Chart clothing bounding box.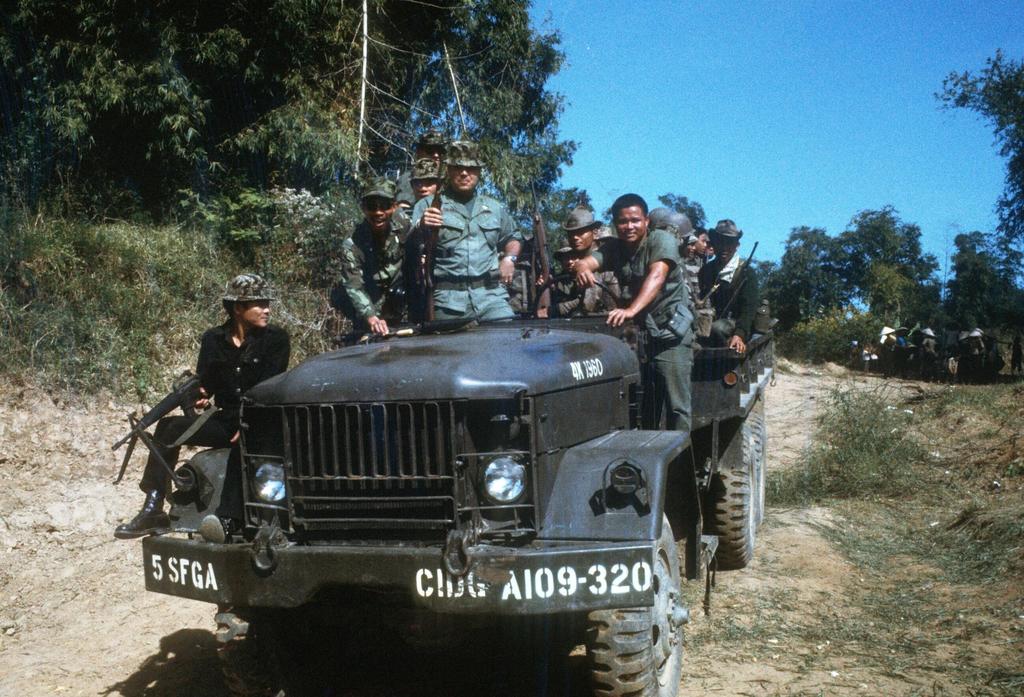
Charted: 136,324,306,500.
